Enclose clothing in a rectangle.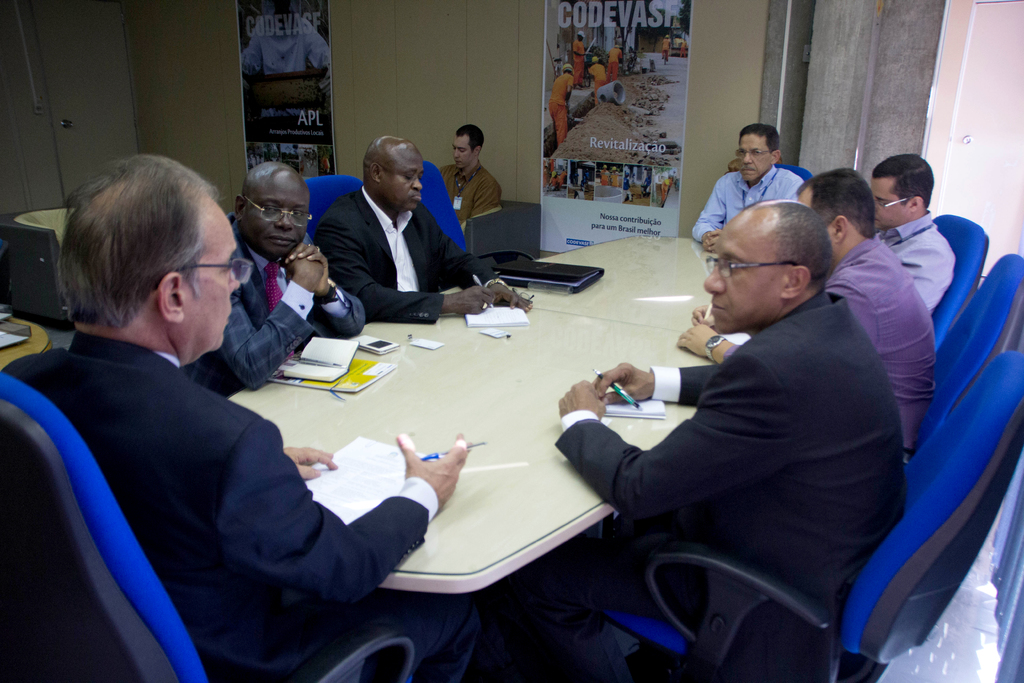
locate(169, 217, 367, 395).
